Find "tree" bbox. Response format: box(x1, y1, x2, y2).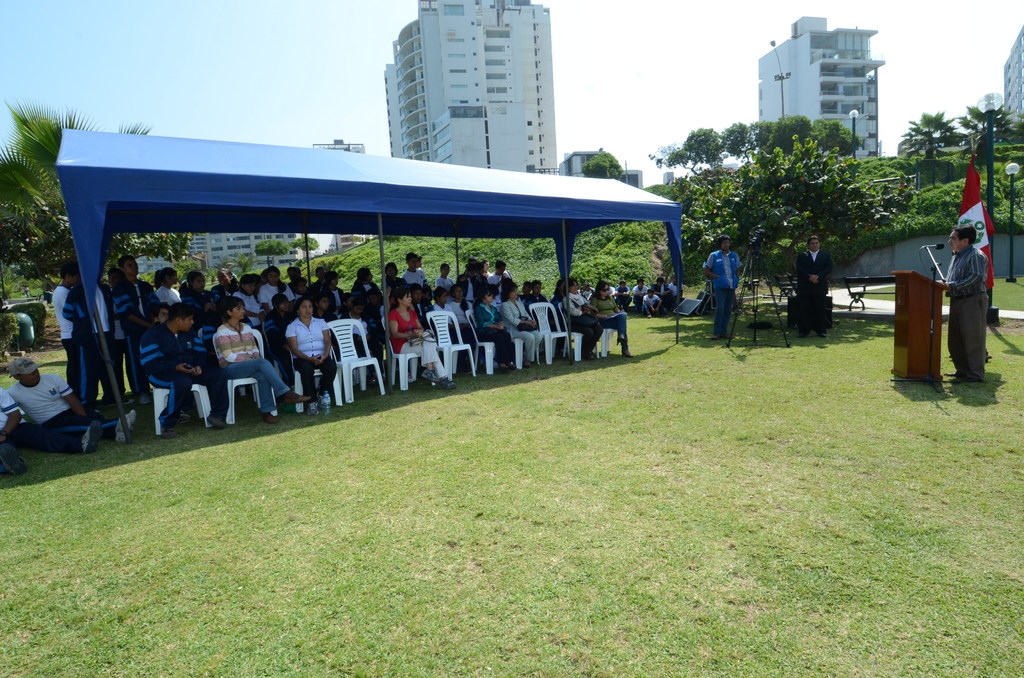
box(292, 236, 314, 272).
